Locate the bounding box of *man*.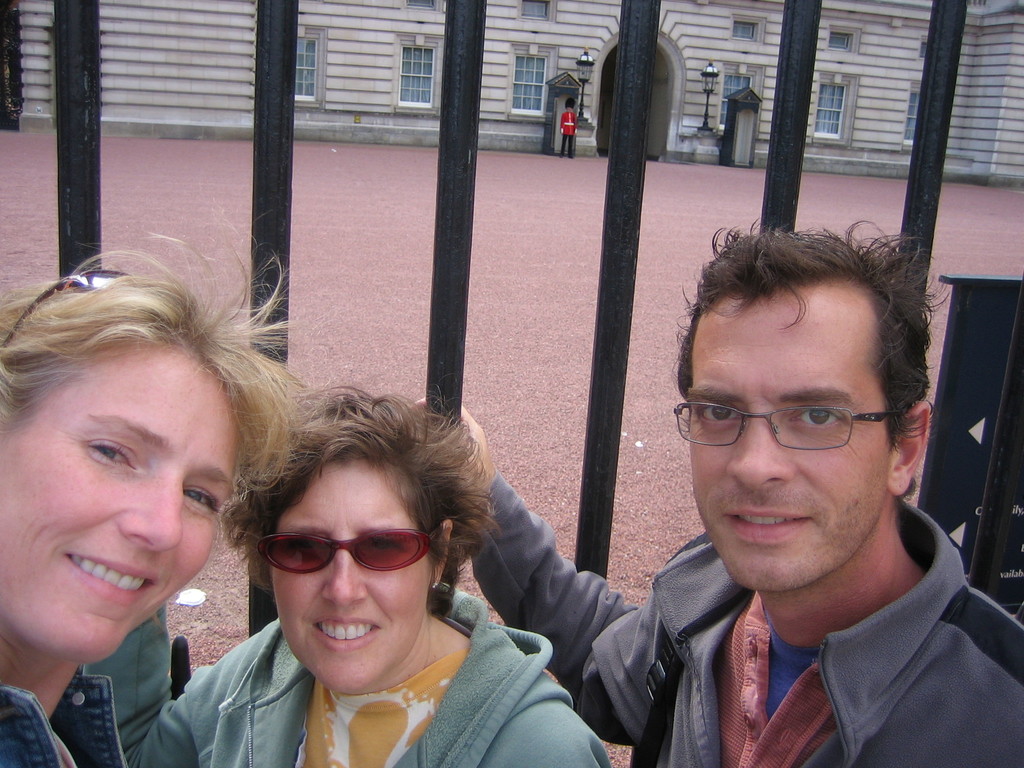
Bounding box: (left=367, top=235, right=992, bottom=767).
